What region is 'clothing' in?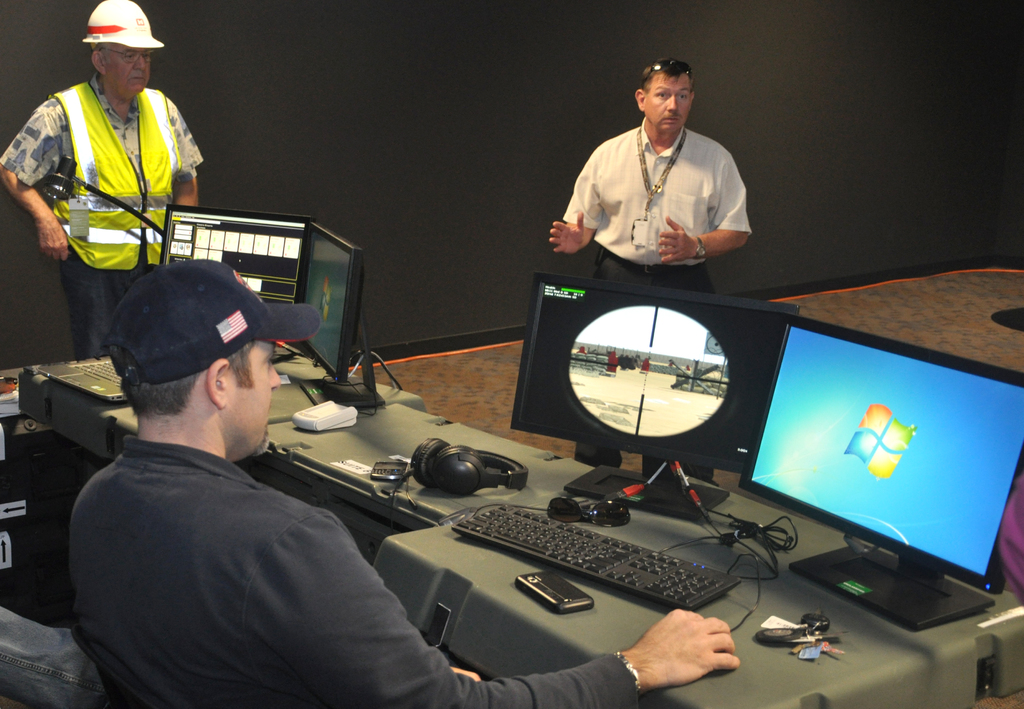
[59,426,636,708].
